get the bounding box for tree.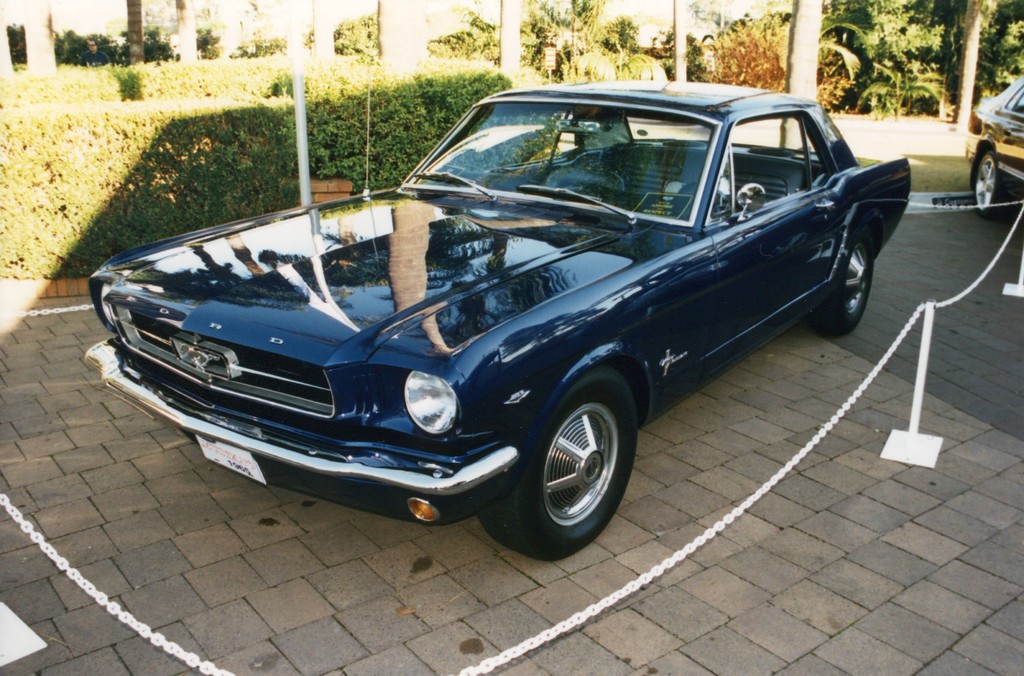
175, 0, 198, 61.
